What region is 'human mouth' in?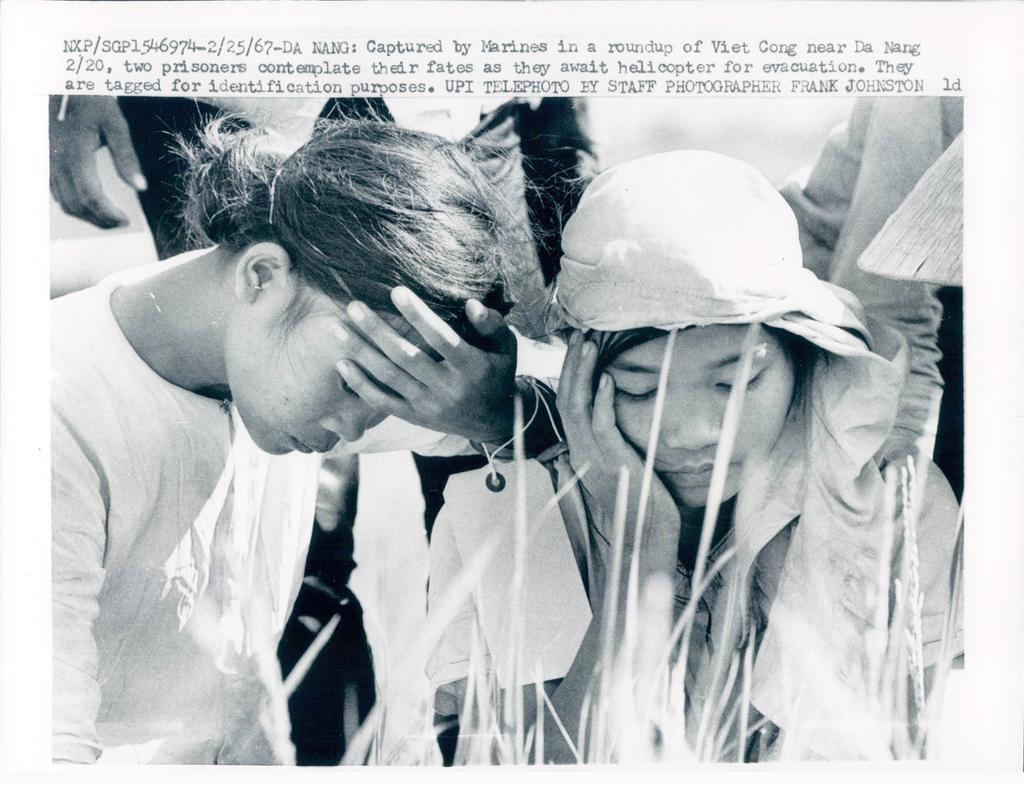
select_region(659, 459, 742, 491).
